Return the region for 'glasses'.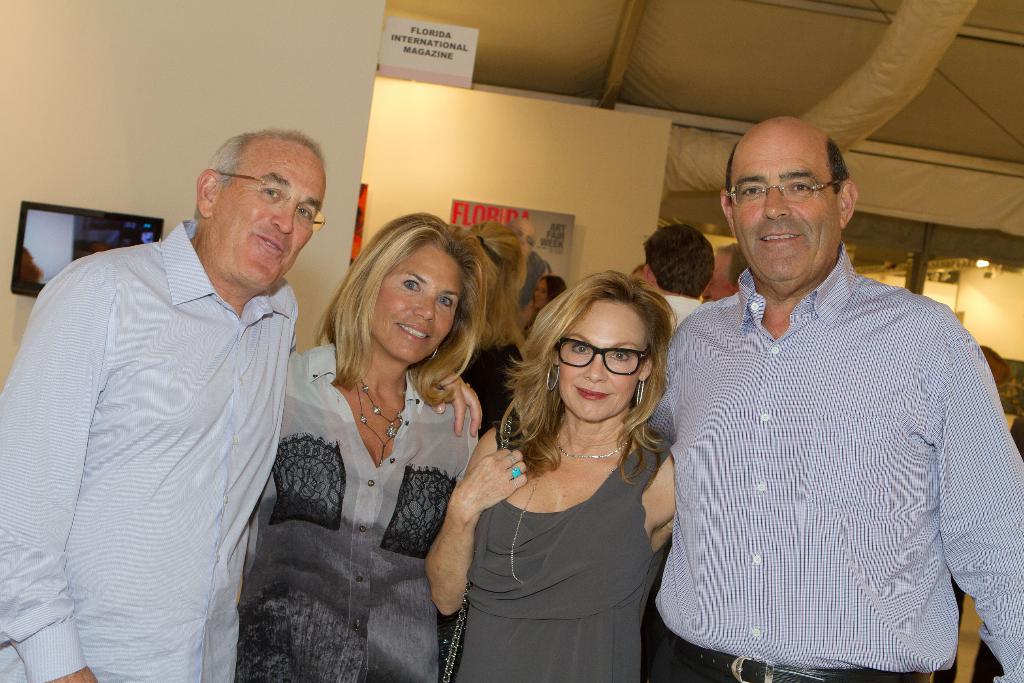
<box>728,177,842,210</box>.
